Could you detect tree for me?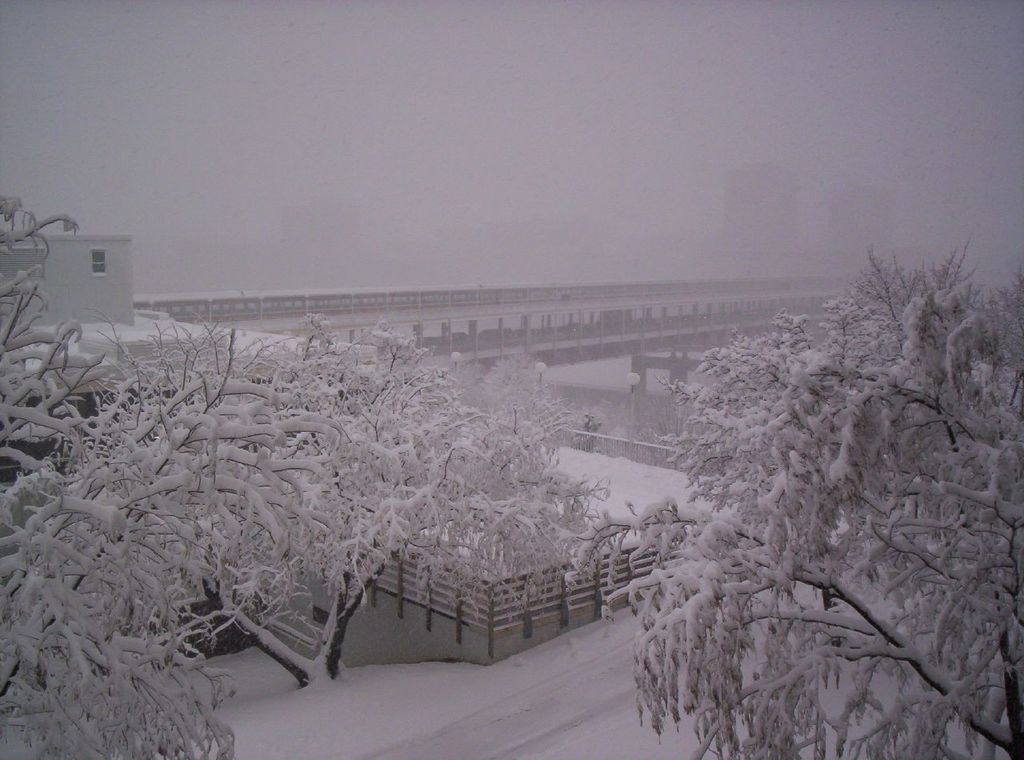
Detection result: 559 240 1023 759.
